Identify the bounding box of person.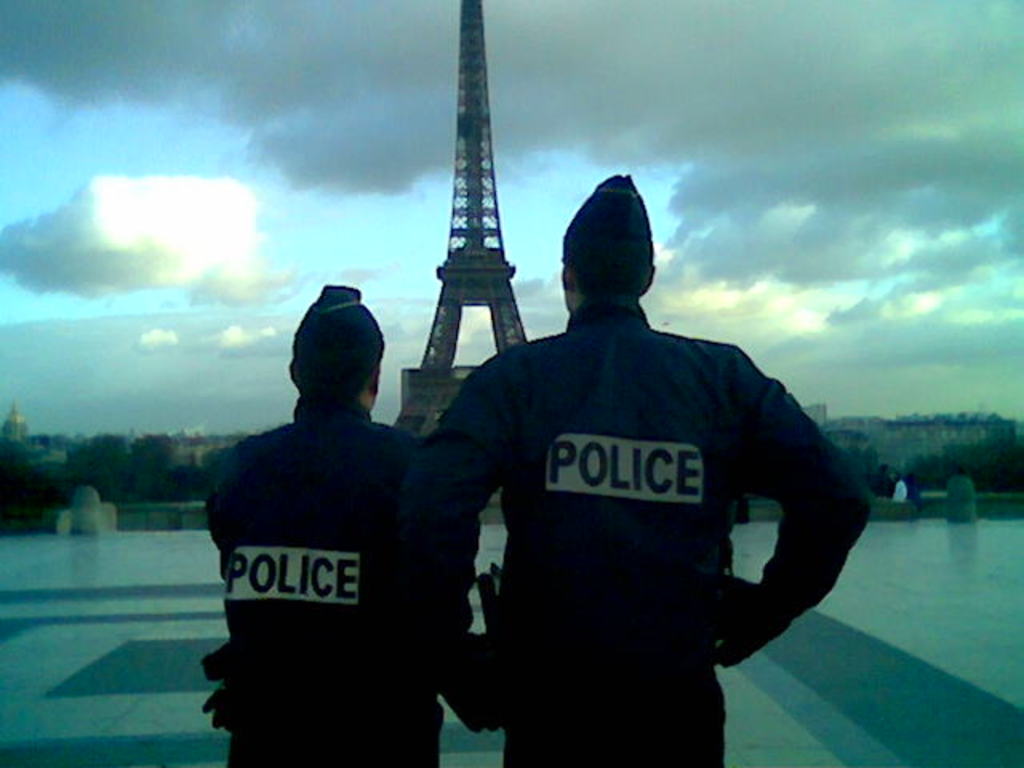
(888,467,906,499).
